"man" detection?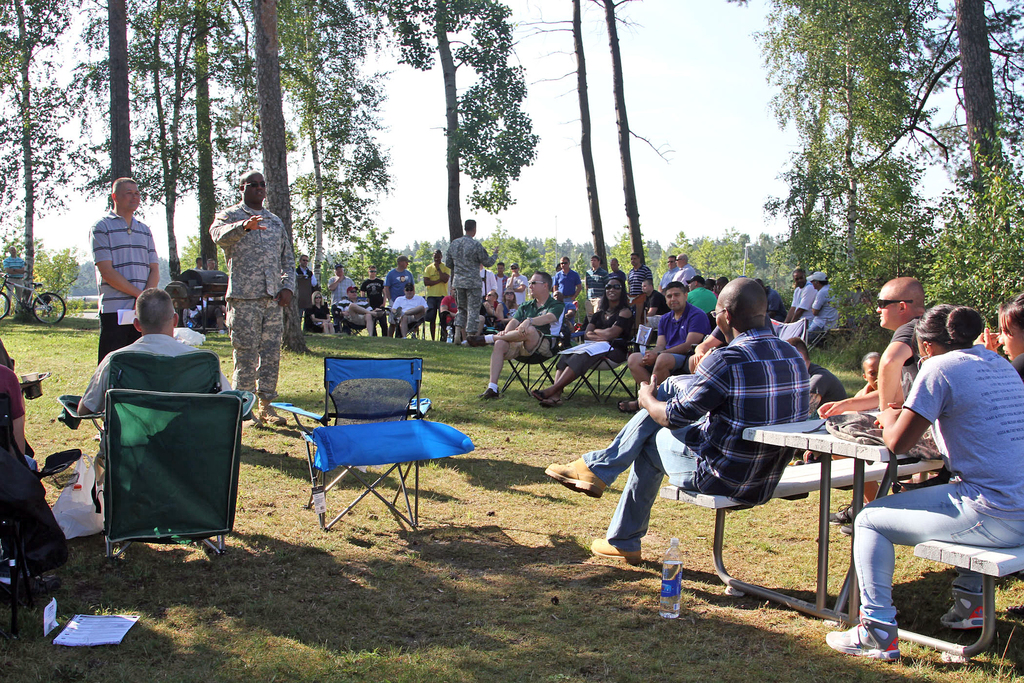
box(209, 170, 296, 425)
